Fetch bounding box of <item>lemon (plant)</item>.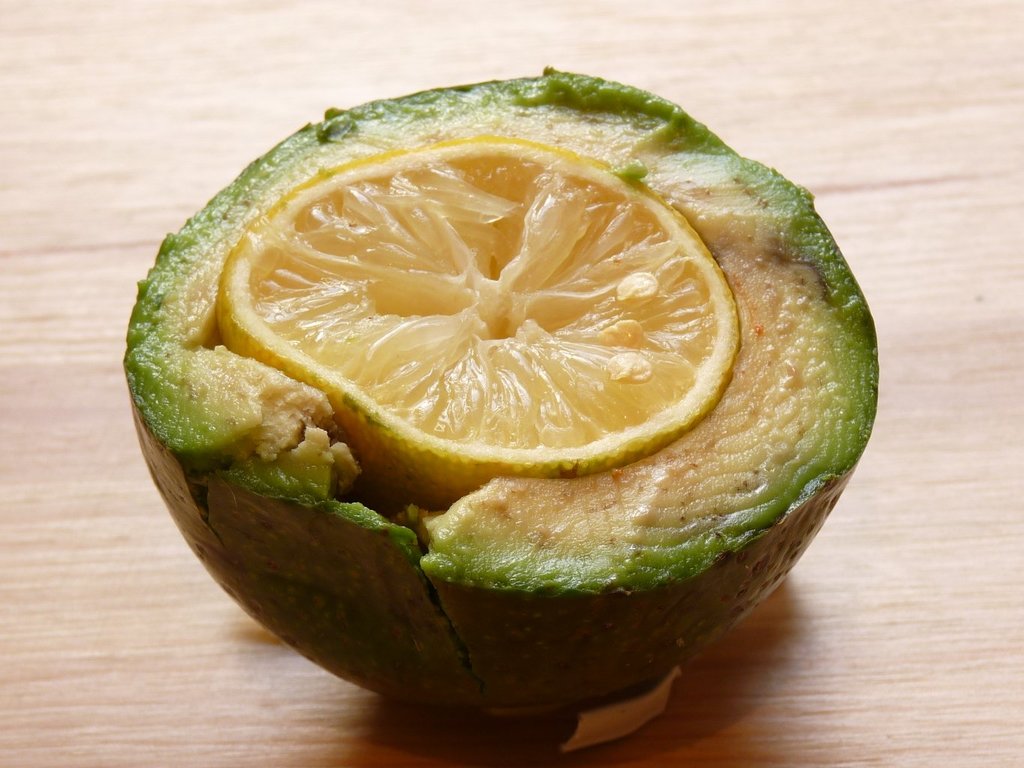
Bbox: (219, 143, 735, 501).
